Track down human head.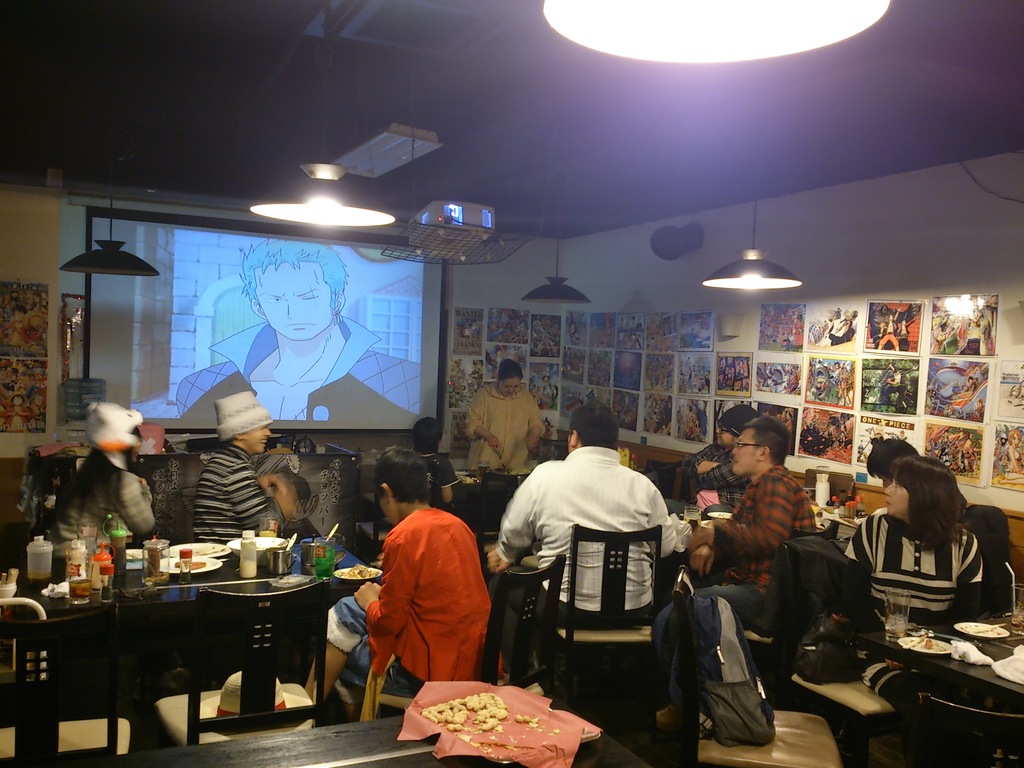
Tracked to [410, 415, 440, 457].
